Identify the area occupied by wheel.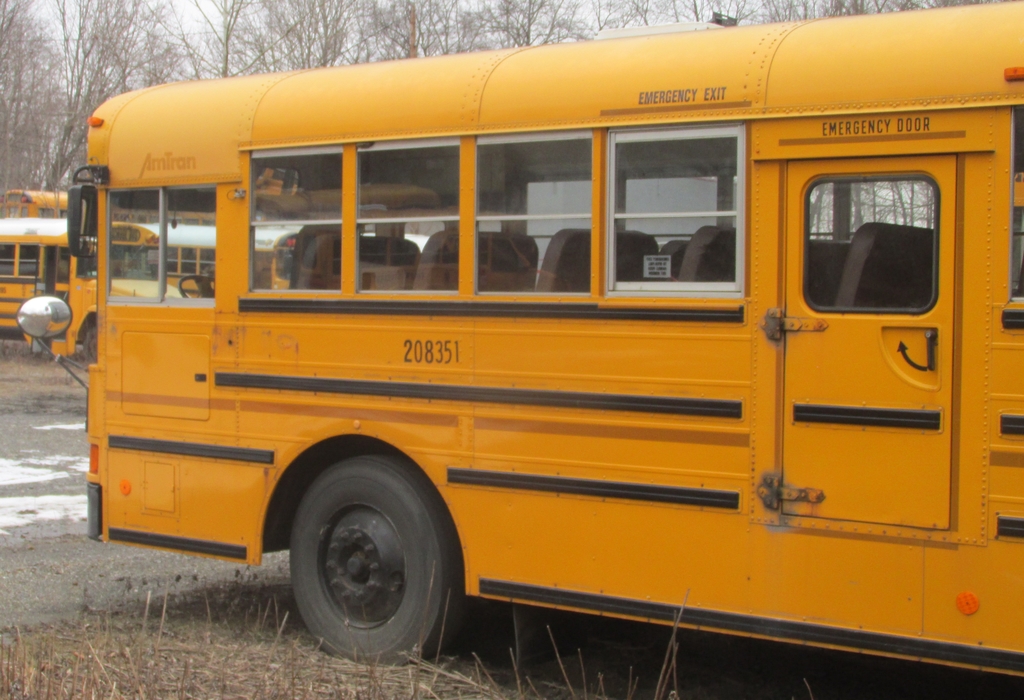
Area: 82 324 101 369.
